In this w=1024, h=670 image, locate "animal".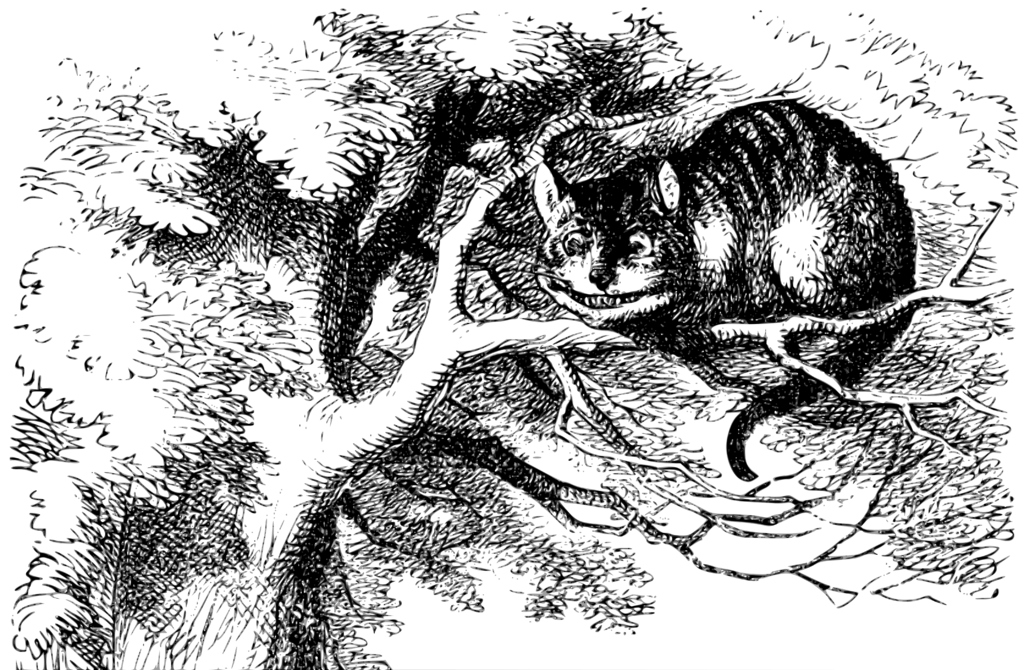
Bounding box: bbox=(532, 101, 918, 482).
